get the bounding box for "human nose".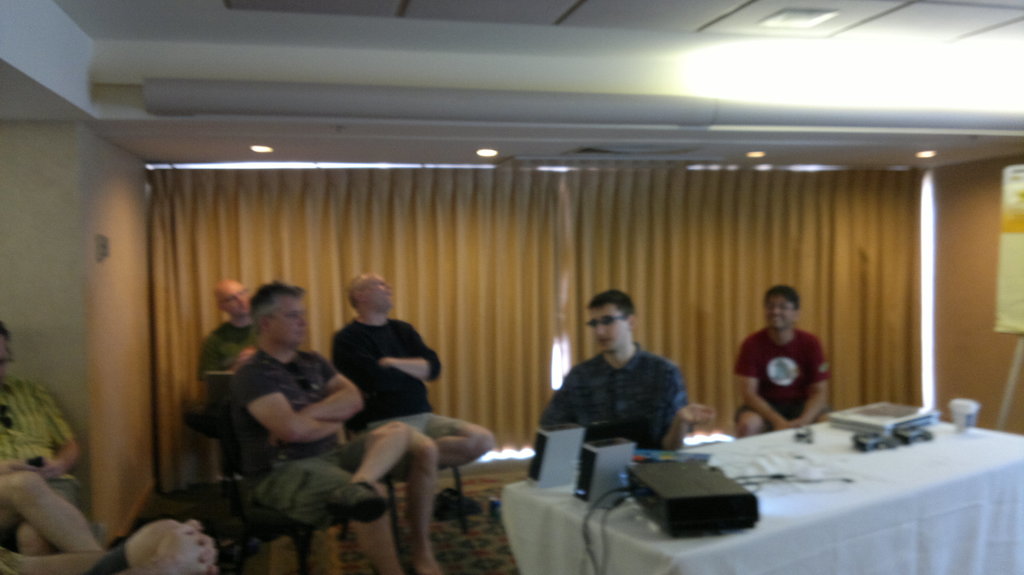
pyautogui.locateOnScreen(383, 282, 394, 290).
